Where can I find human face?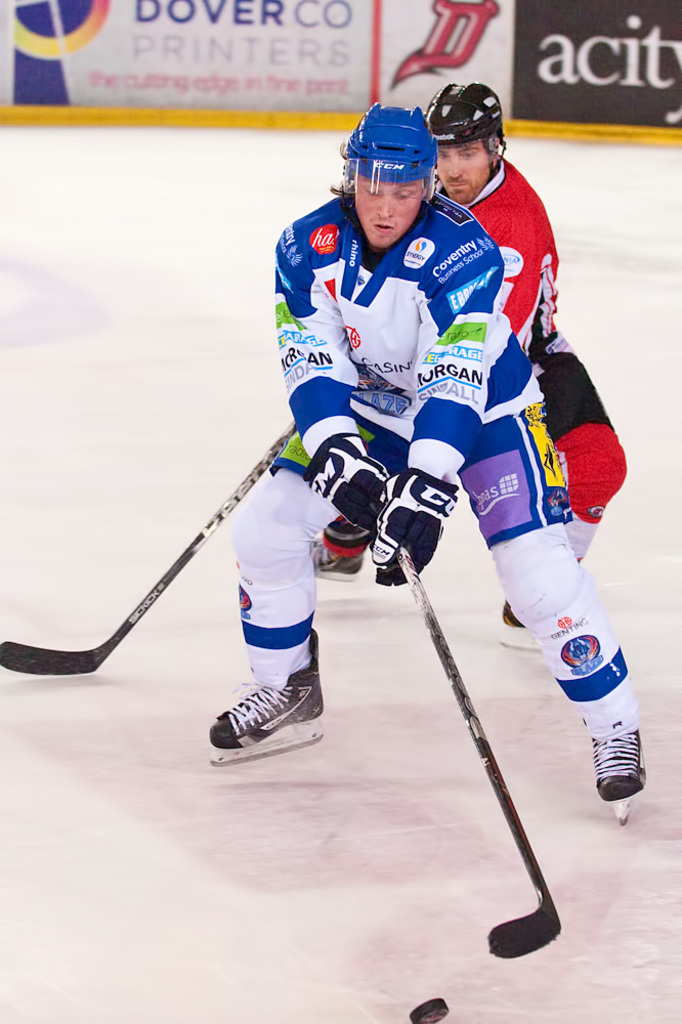
You can find it at [left=350, top=162, right=418, bottom=238].
